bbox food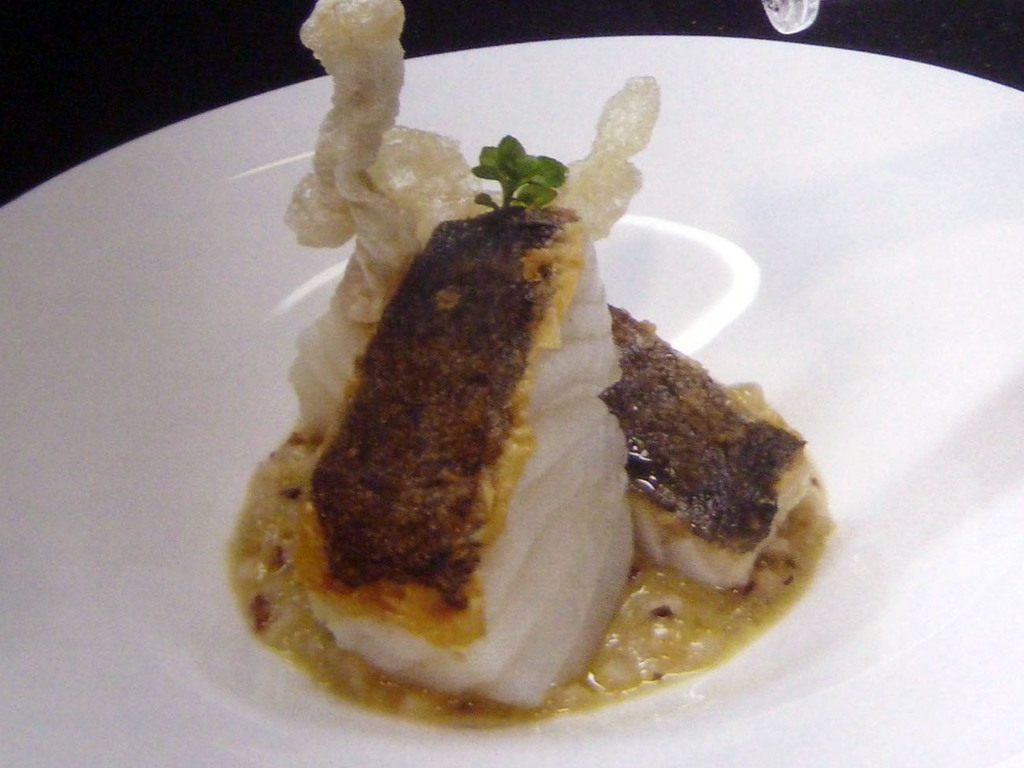
[x1=239, y1=83, x2=746, y2=730]
